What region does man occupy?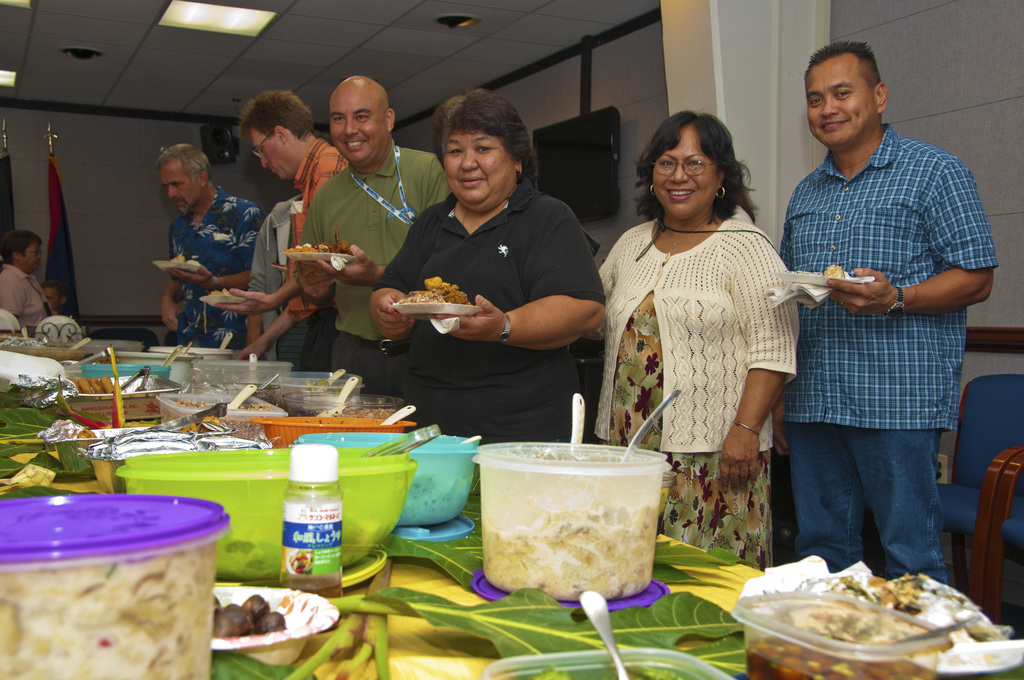
select_region(300, 78, 450, 392).
